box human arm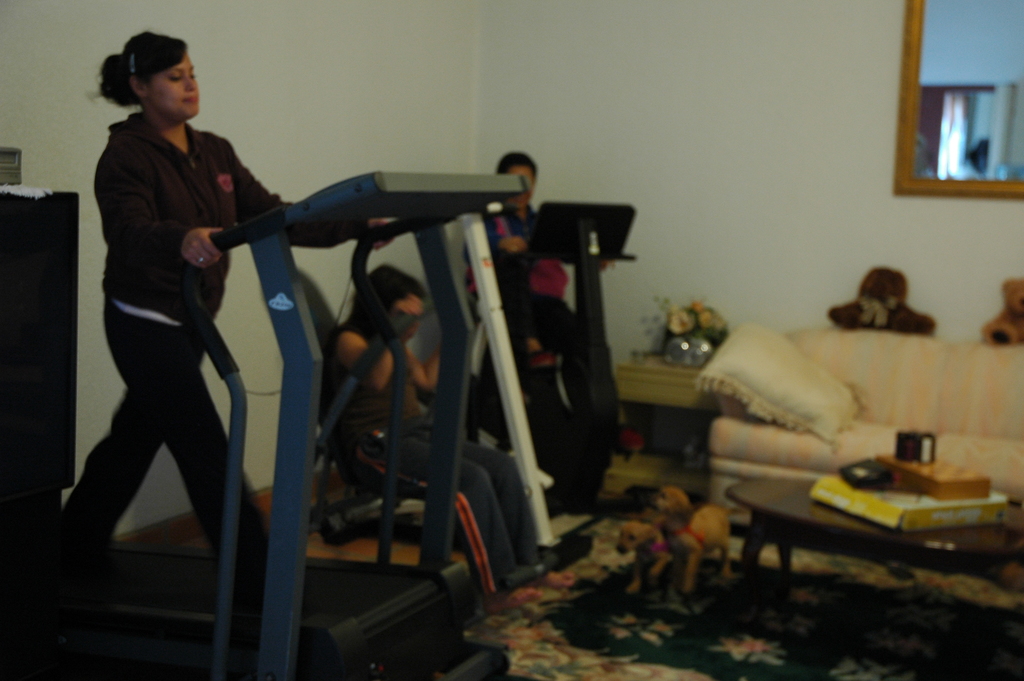
(333,300,425,389)
